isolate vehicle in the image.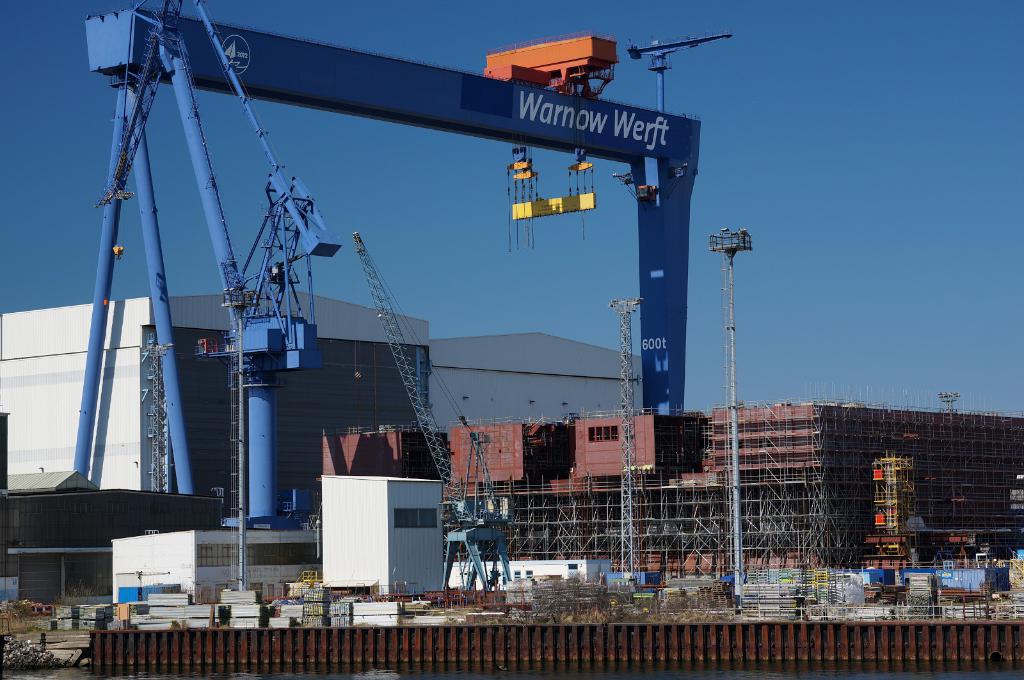
Isolated region: bbox(537, 579, 641, 612).
